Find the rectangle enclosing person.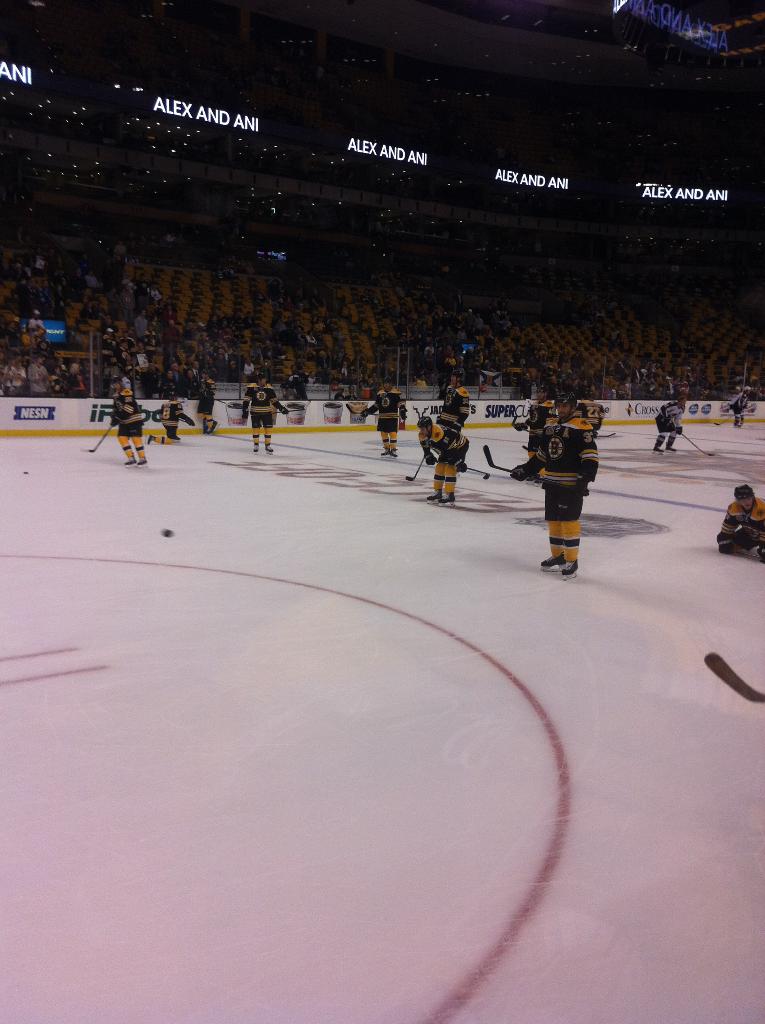
pyautogui.locateOnScreen(709, 483, 764, 570).
